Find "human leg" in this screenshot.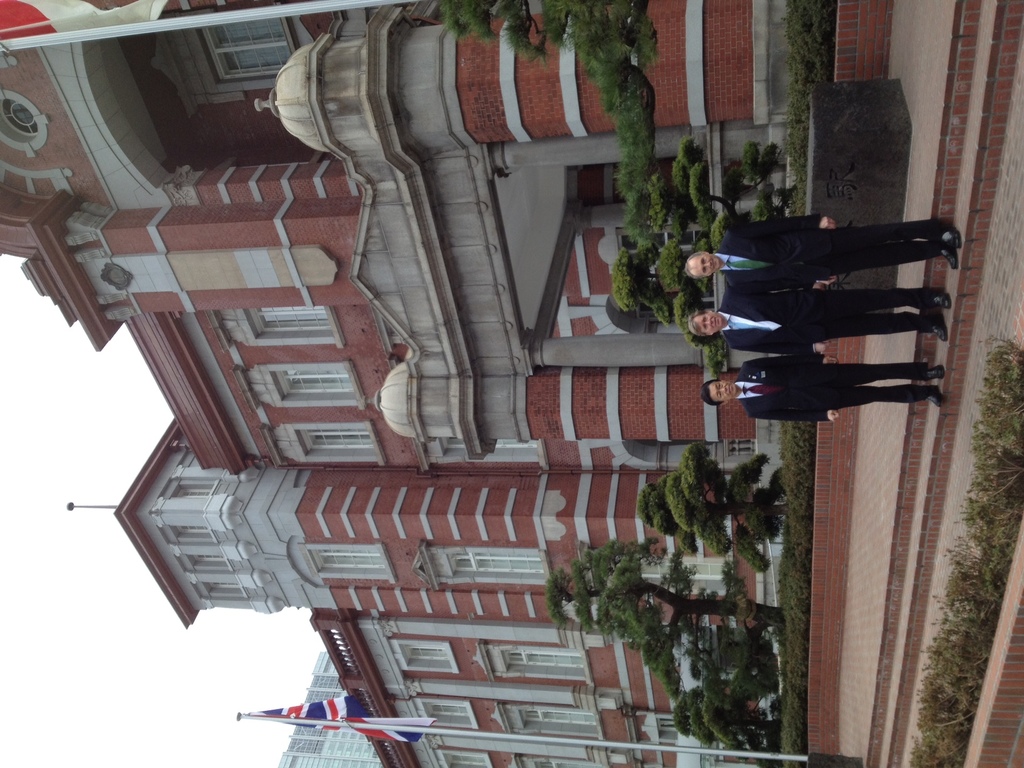
The bounding box for "human leg" is [x1=817, y1=364, x2=943, y2=383].
